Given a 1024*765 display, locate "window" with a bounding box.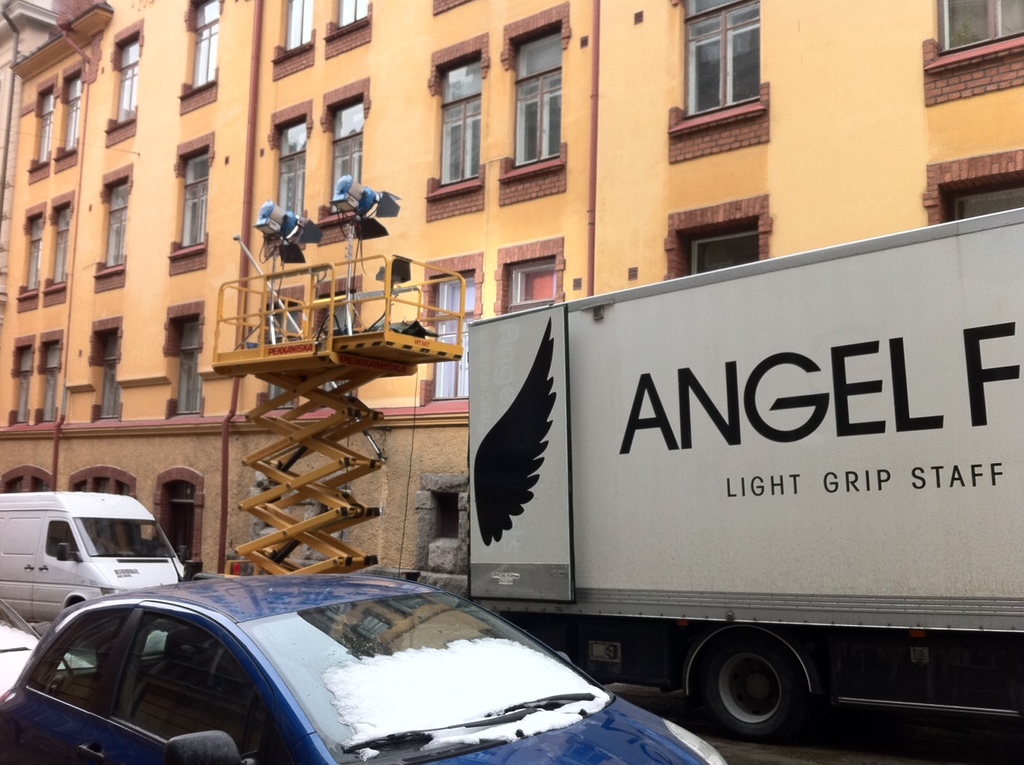
Located: region(58, 67, 78, 160).
